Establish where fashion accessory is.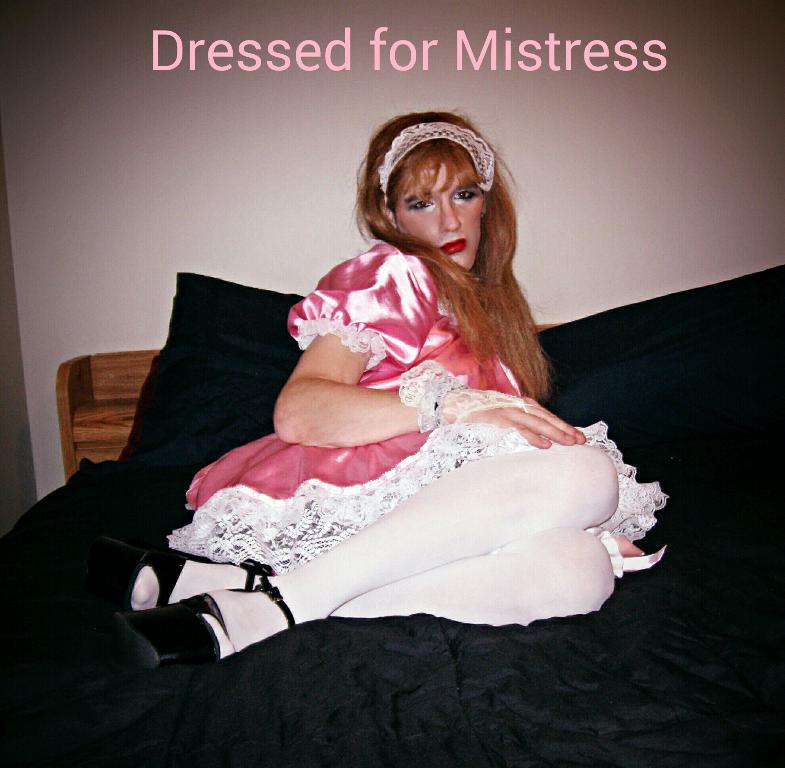
Established at [112, 574, 294, 672].
